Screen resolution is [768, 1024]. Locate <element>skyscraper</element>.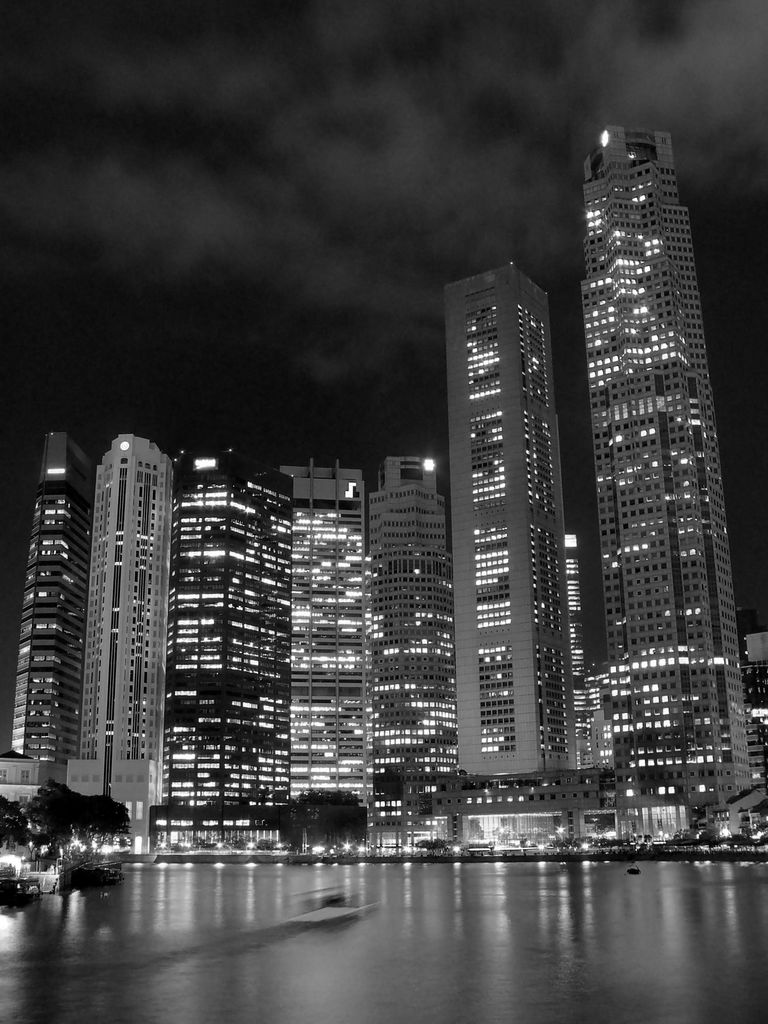
crop(8, 432, 99, 764).
